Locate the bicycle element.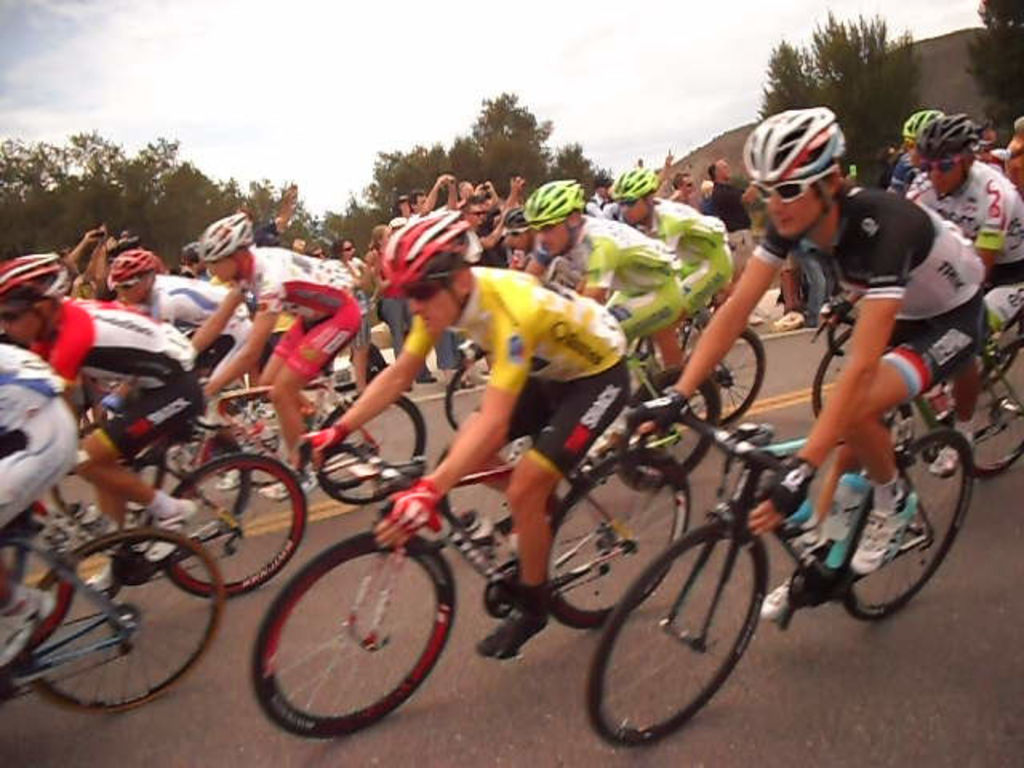
Element bbox: select_region(493, 339, 715, 478).
